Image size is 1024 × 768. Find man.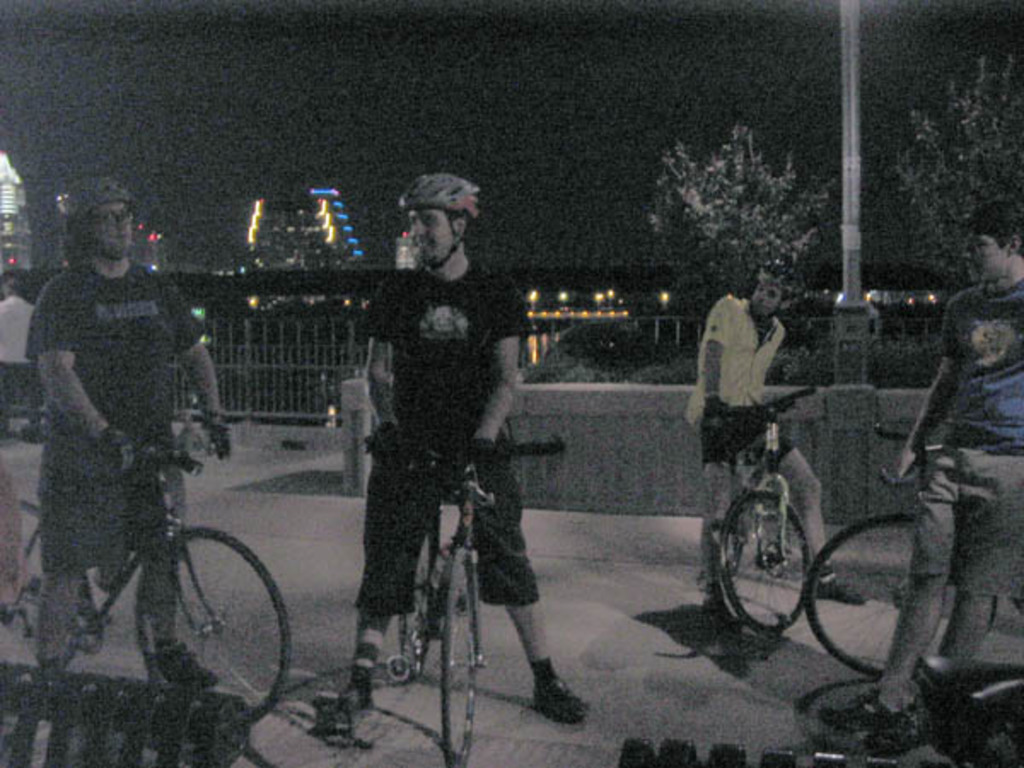
[x1=816, y1=195, x2=1022, y2=734].
